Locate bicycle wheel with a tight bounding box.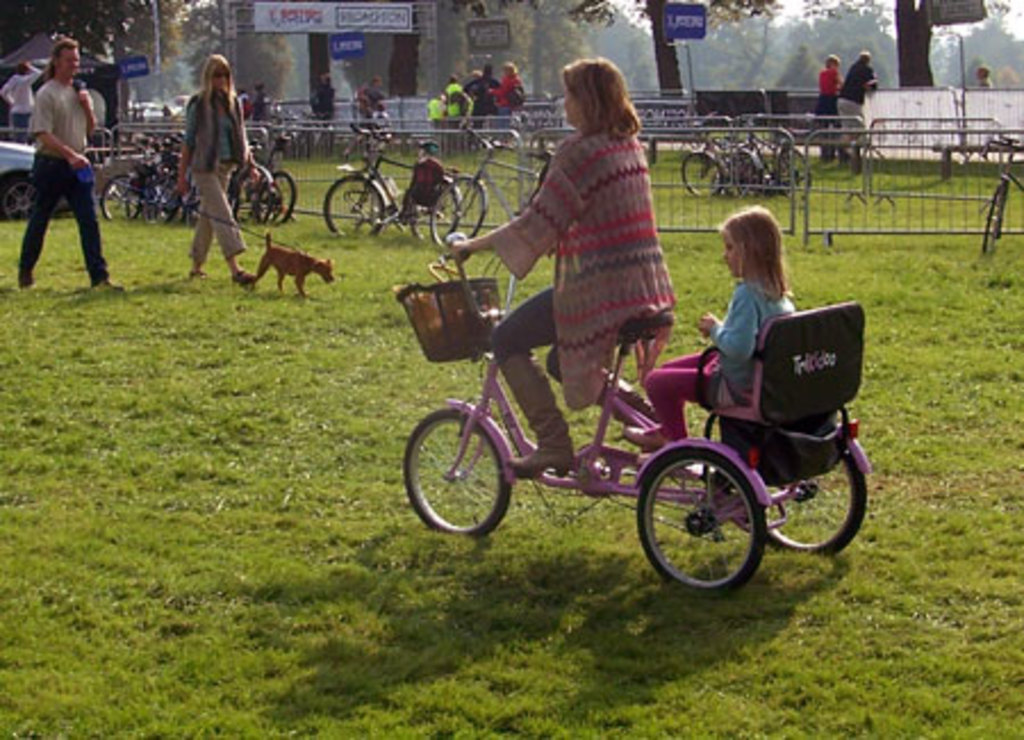
locate(428, 175, 485, 250).
